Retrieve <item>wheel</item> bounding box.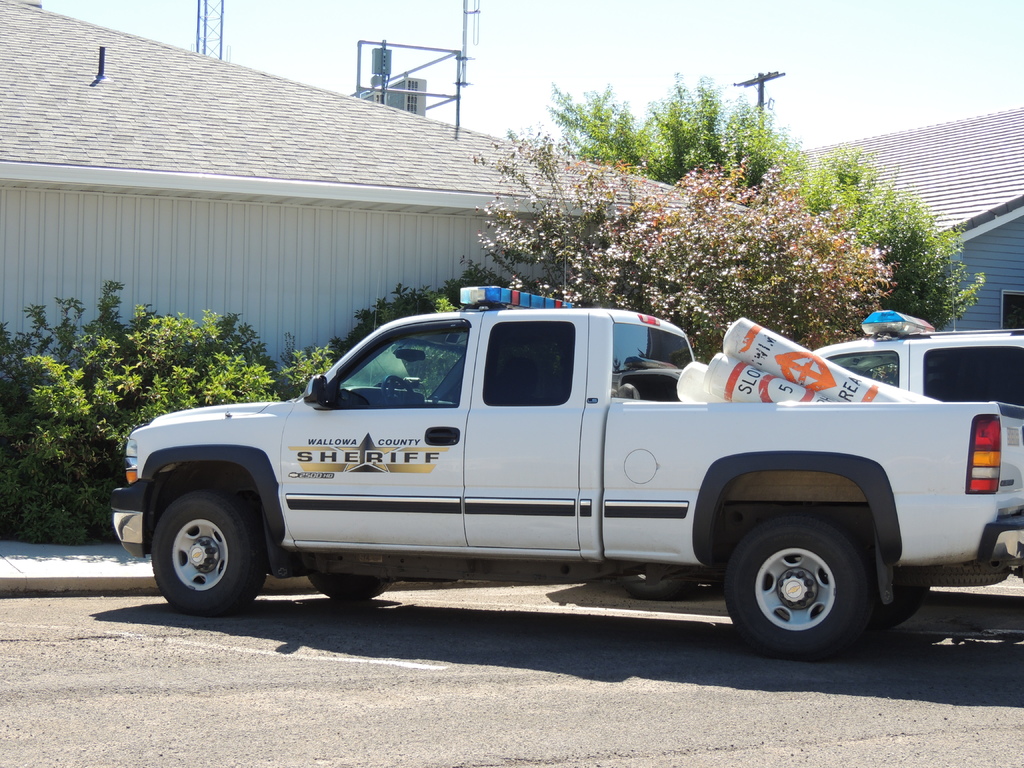
Bounding box: 888,579,933,635.
